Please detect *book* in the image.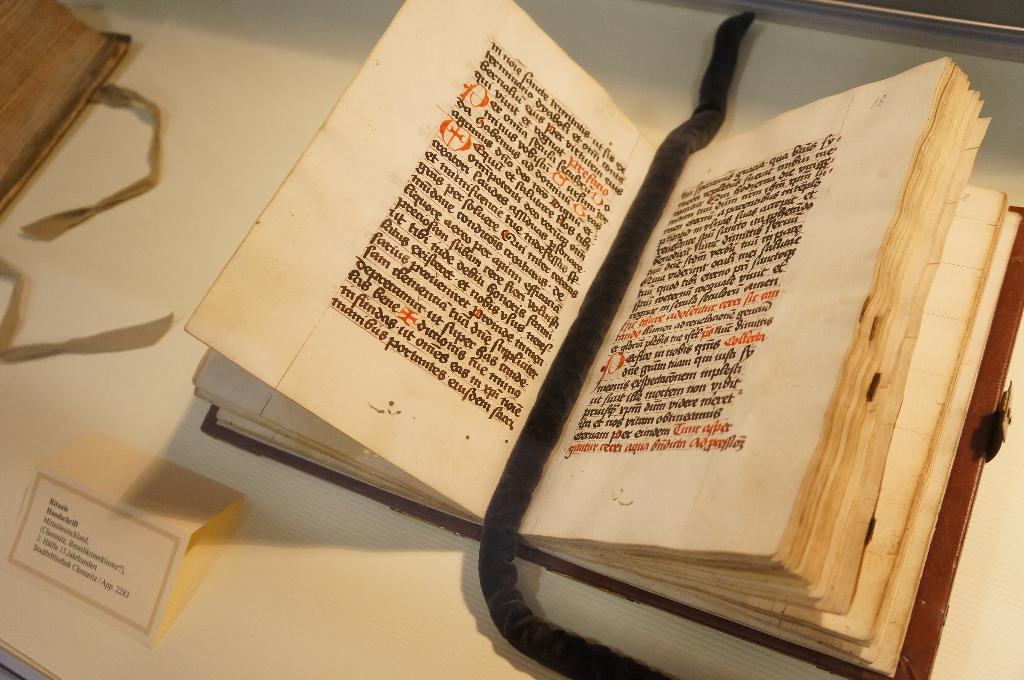
rect(170, 16, 991, 656).
